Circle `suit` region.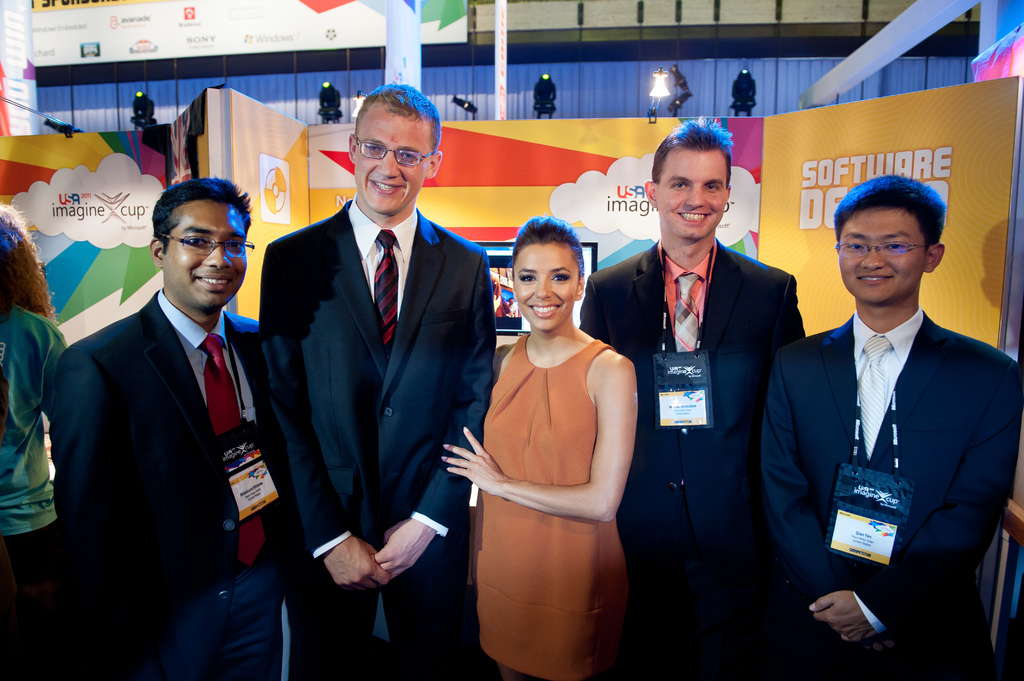
Region: rect(259, 95, 502, 673).
